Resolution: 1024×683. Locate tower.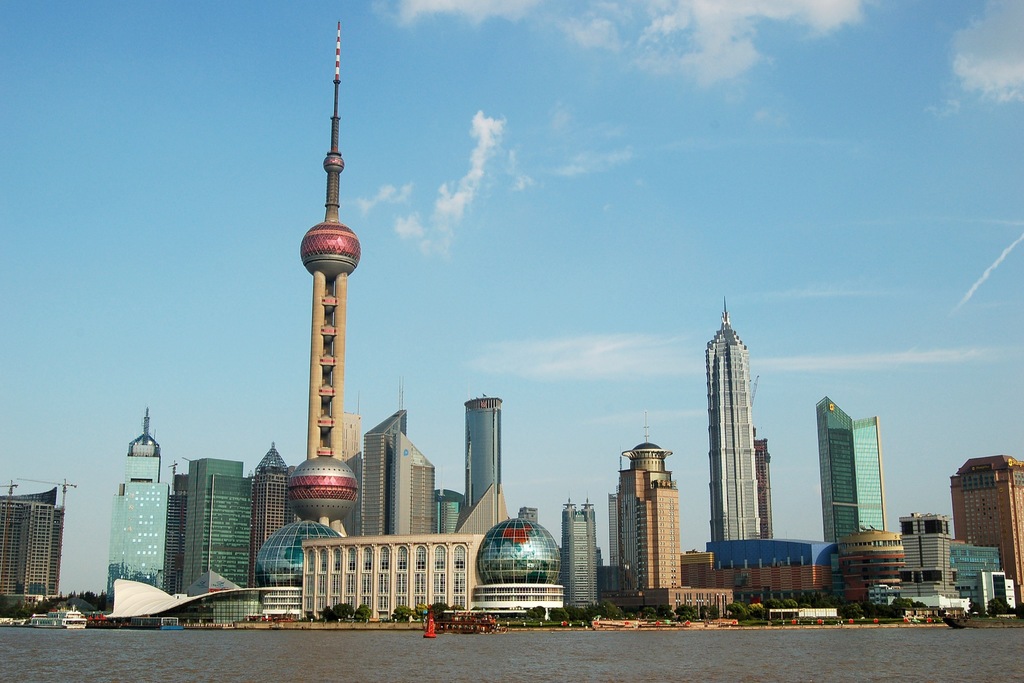
<region>948, 451, 1023, 619</region>.
